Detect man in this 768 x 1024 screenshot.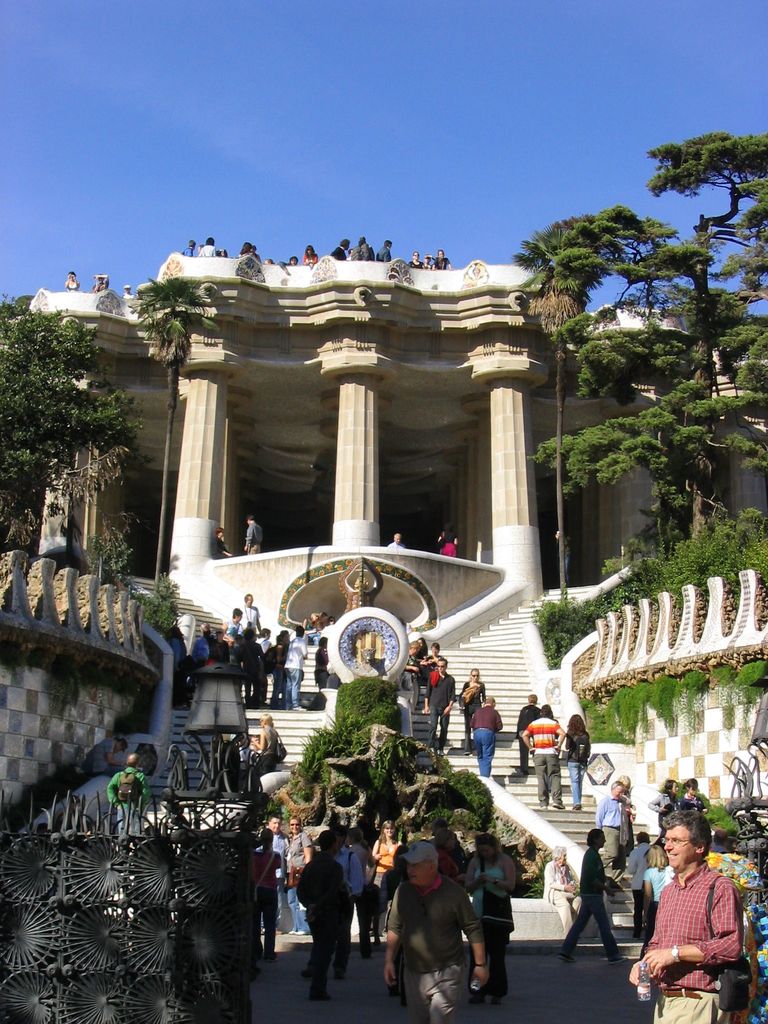
Detection: locate(193, 616, 223, 677).
